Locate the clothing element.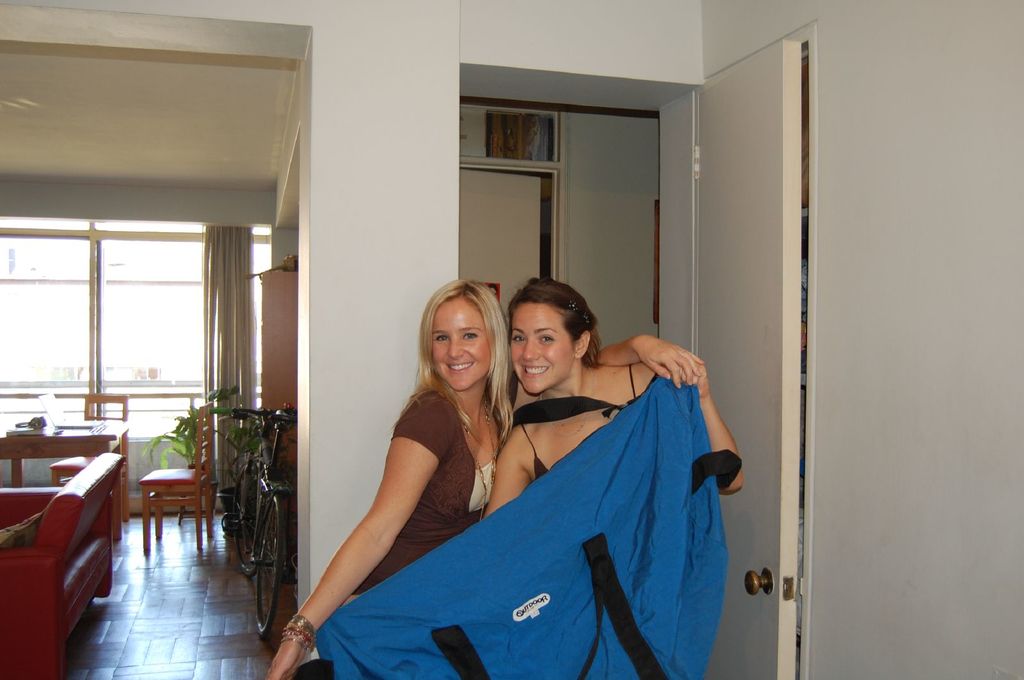
Element bbox: (514,361,641,483).
